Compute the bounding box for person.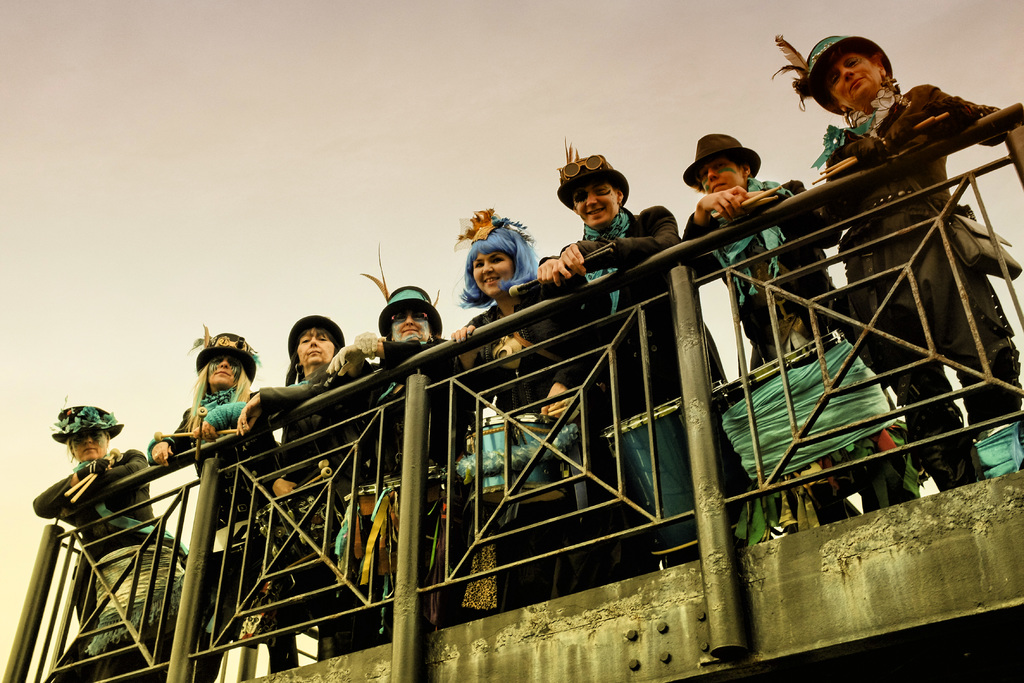
(left=454, top=214, right=666, bottom=604).
